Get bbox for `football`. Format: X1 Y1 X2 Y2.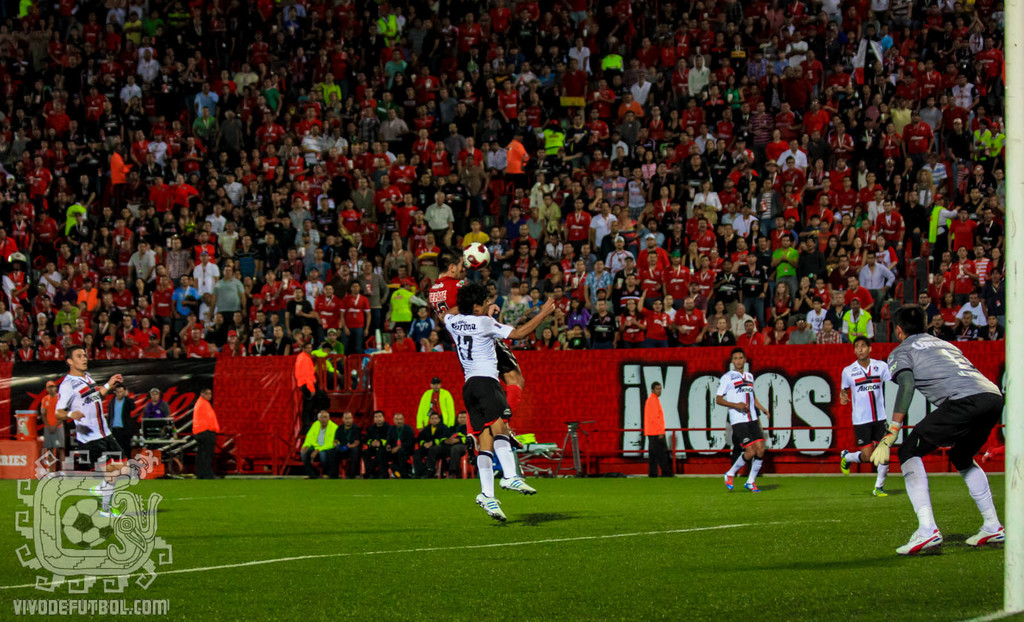
461 243 488 266.
